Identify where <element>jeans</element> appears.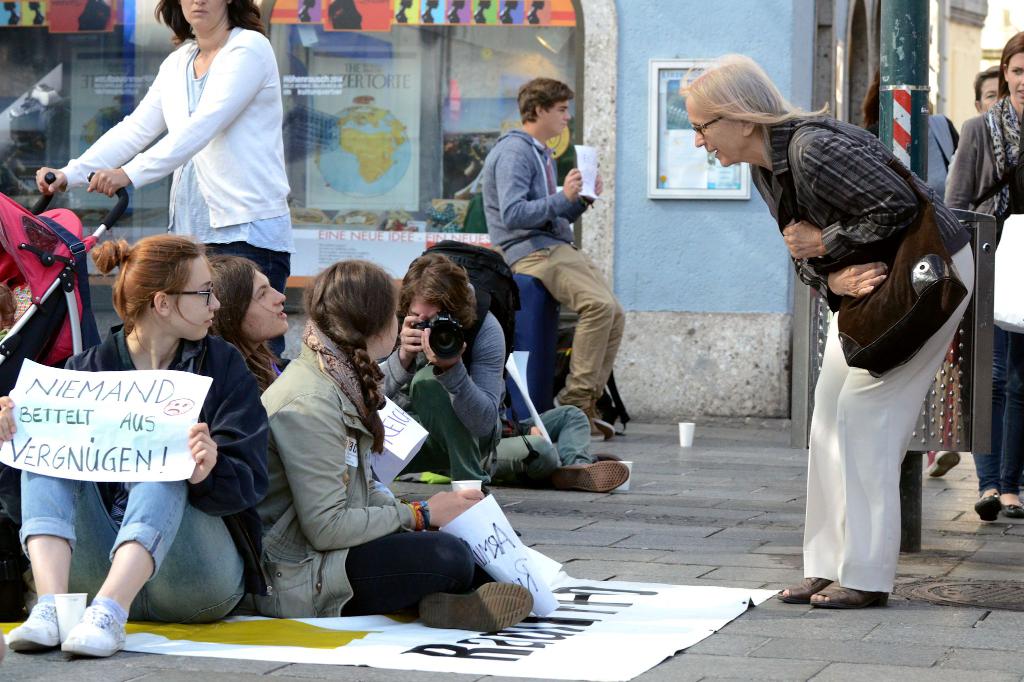
Appears at left=22, top=479, right=237, bottom=621.
